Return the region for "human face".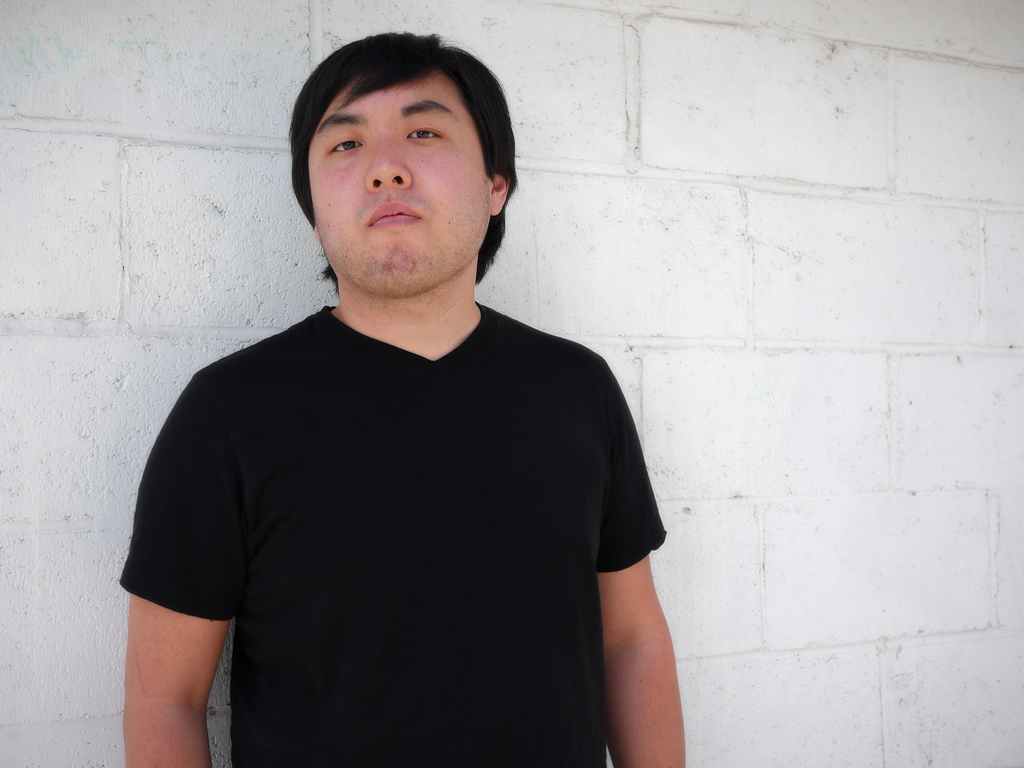
[x1=308, y1=66, x2=490, y2=296].
